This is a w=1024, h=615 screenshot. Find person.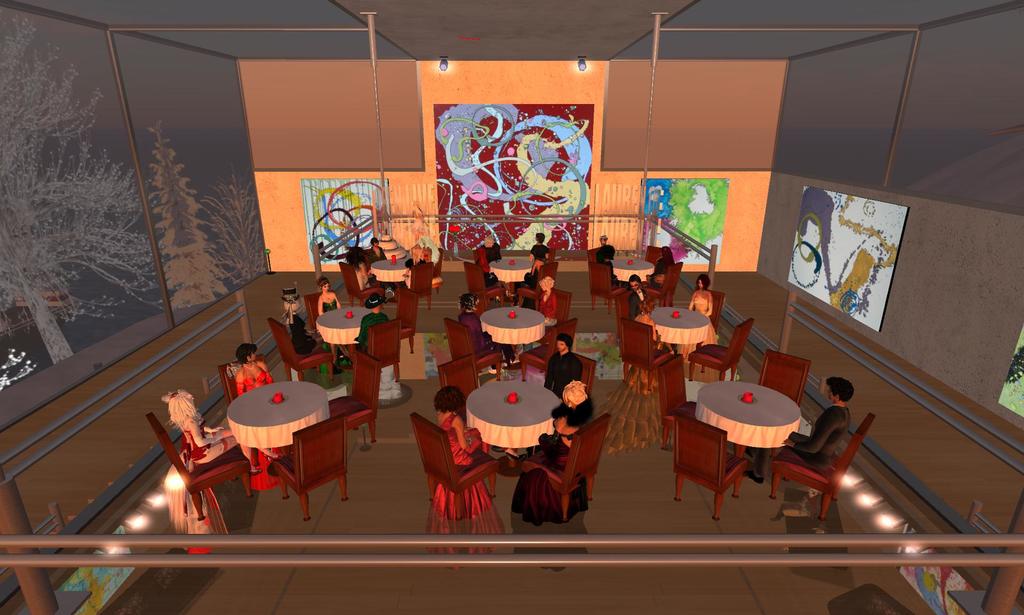
Bounding box: {"left": 234, "top": 343, "right": 275, "bottom": 466}.
